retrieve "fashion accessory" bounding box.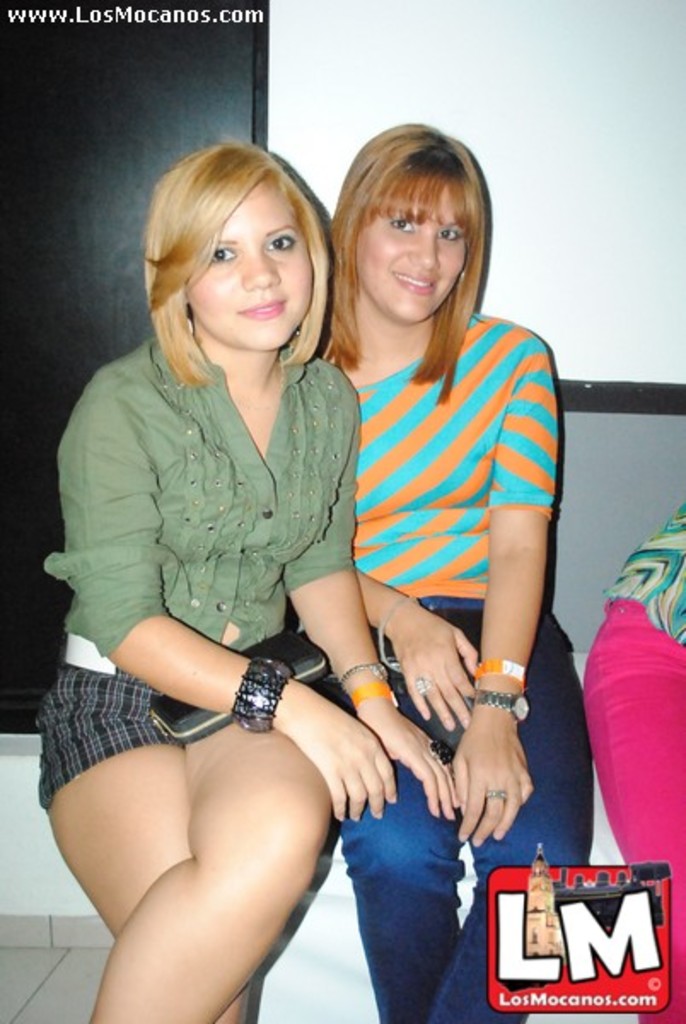
Bounding box: left=428, top=734, right=456, bottom=771.
